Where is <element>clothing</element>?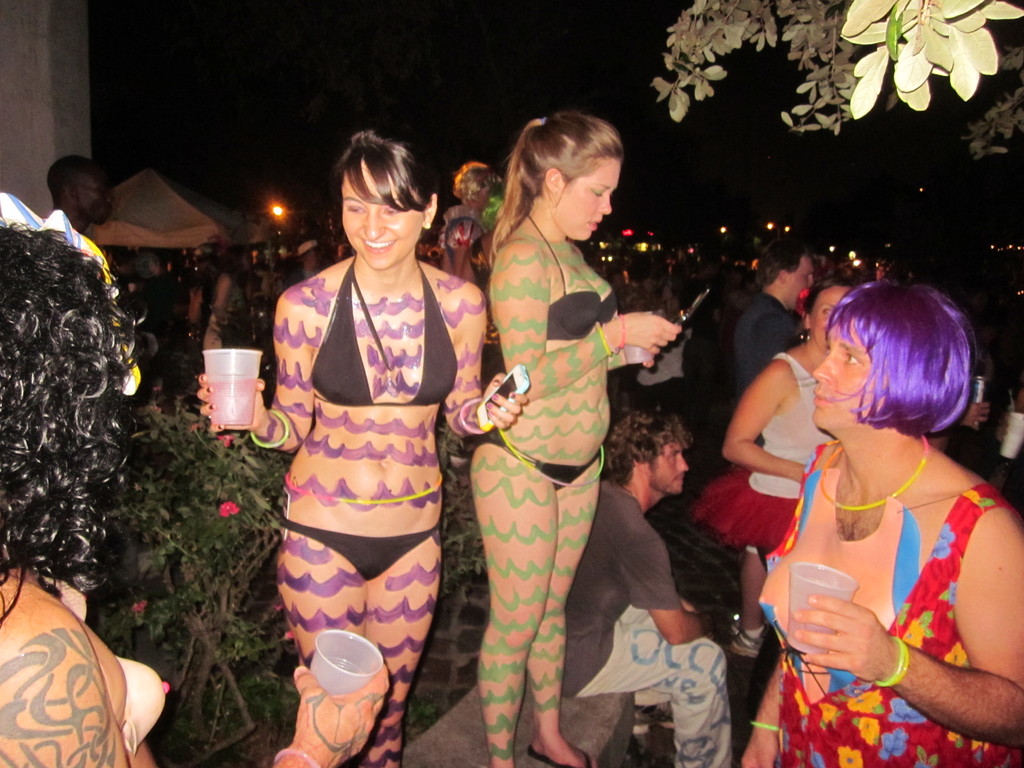
732/285/812/400.
